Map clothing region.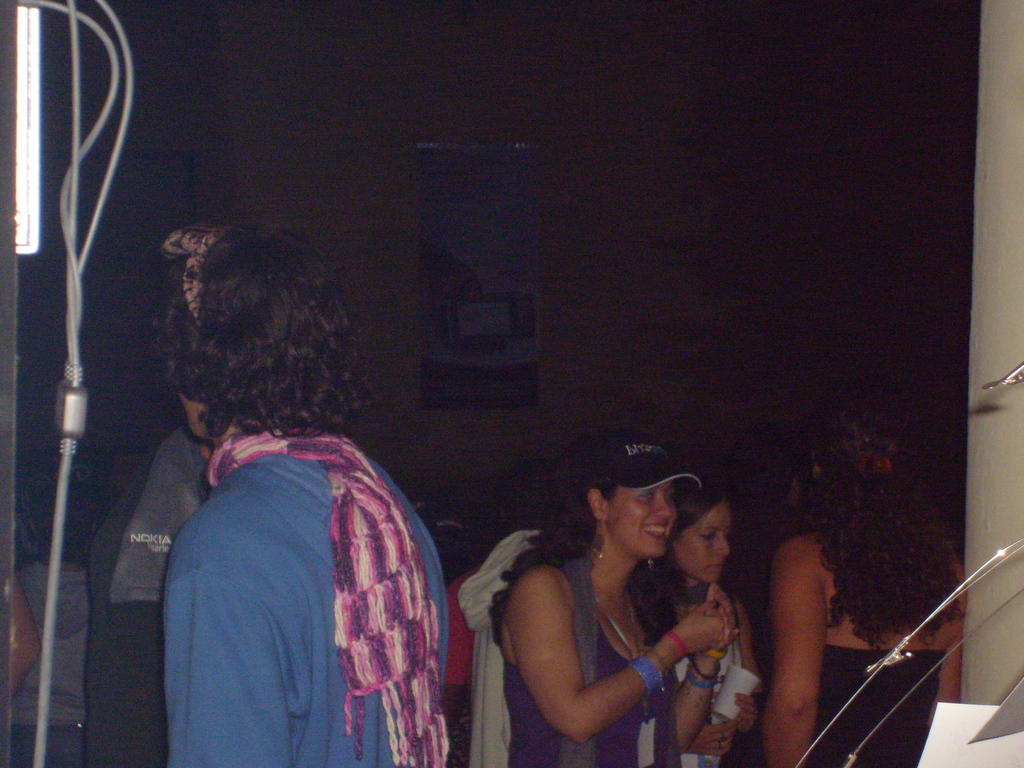
Mapped to 488/554/684/767.
